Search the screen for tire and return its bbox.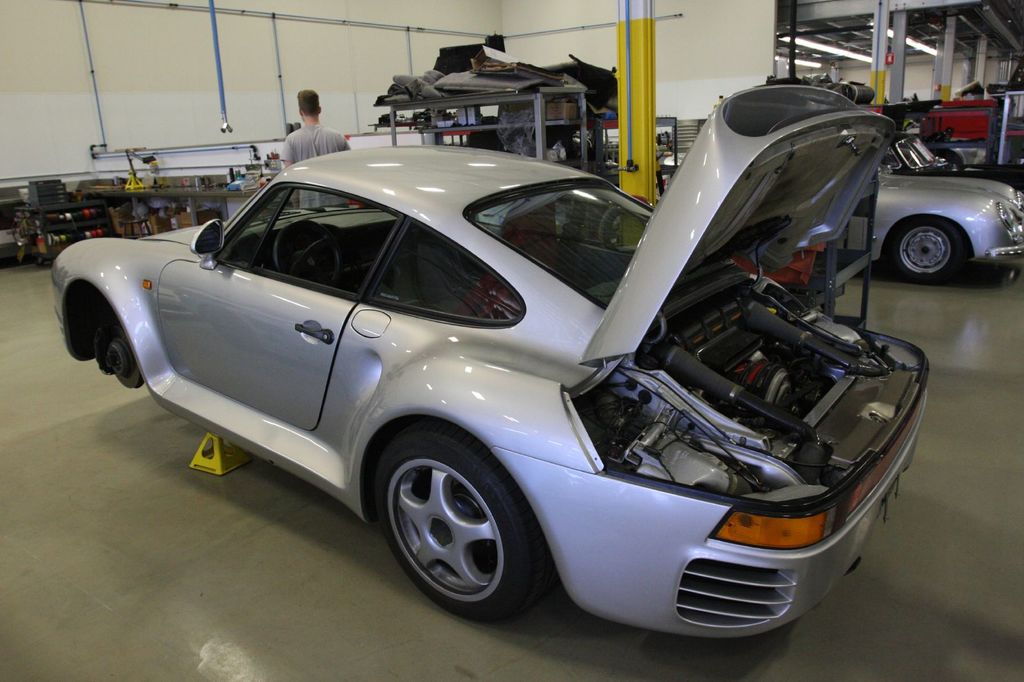
Found: x1=893 y1=218 x2=966 y2=283.
